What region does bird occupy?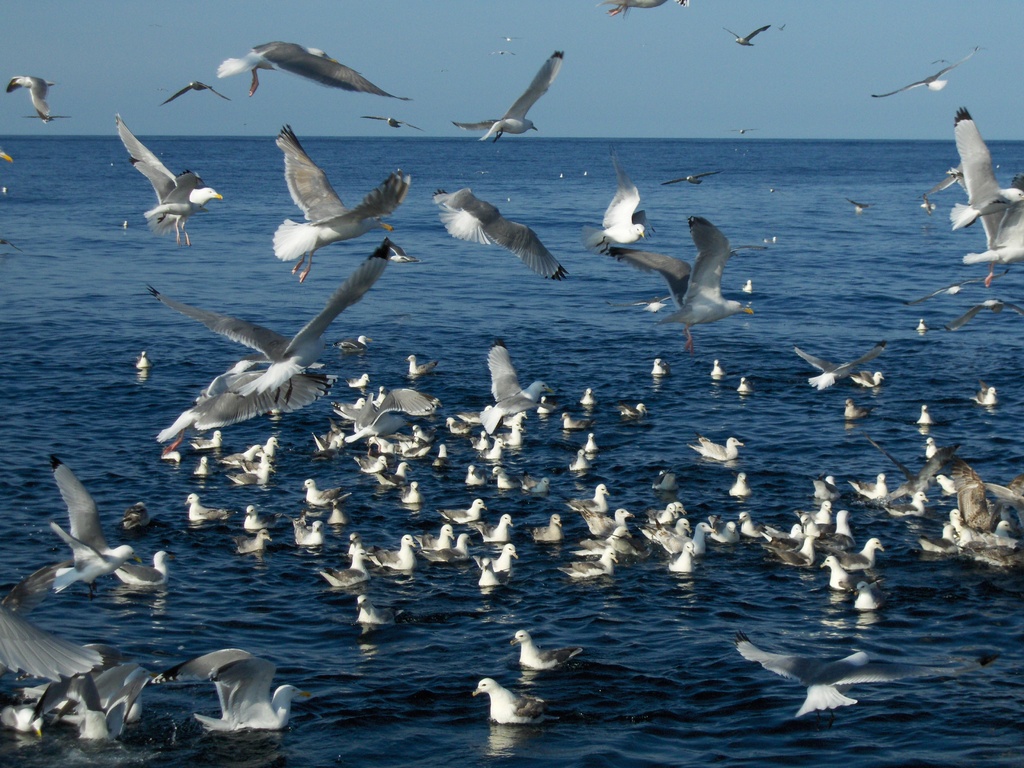
x1=786 y1=538 x2=817 y2=570.
